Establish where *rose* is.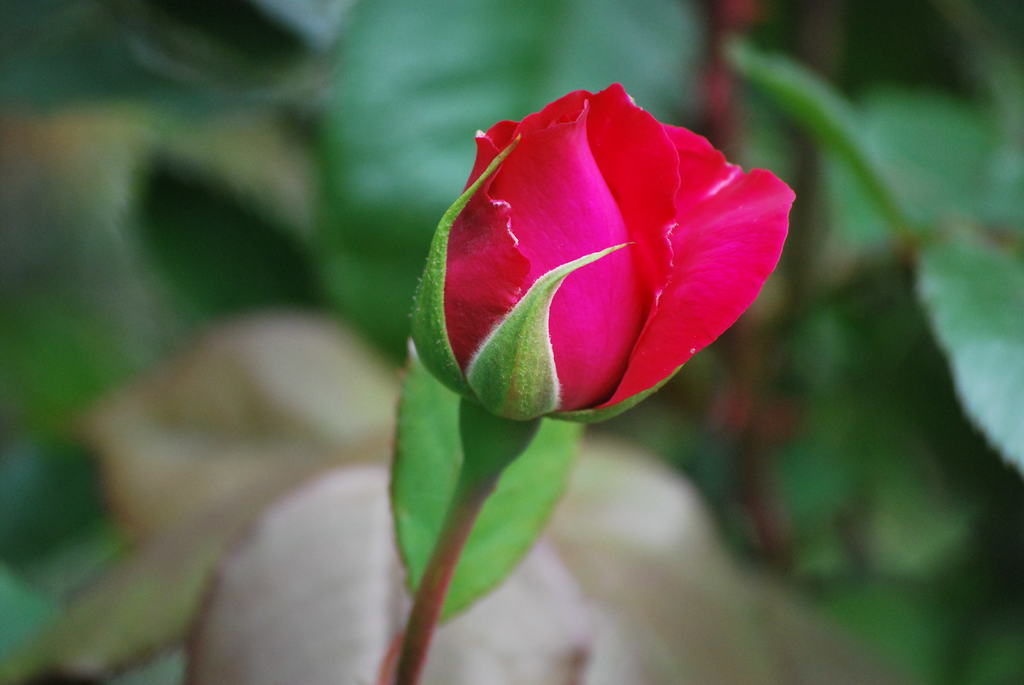
Established at [x1=416, y1=83, x2=803, y2=424].
